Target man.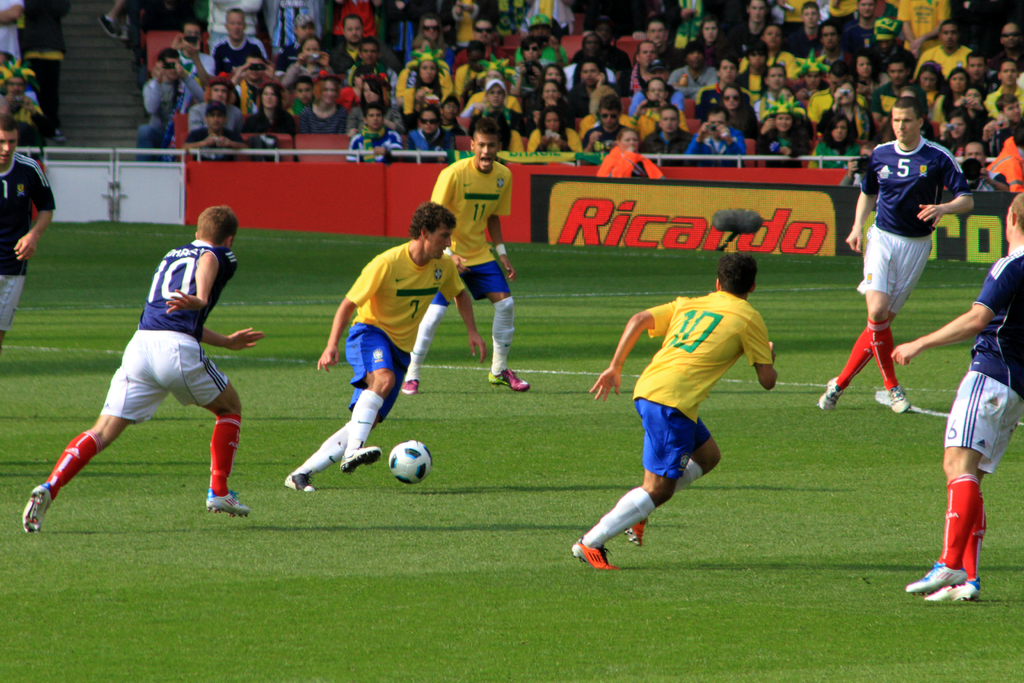
Target region: l=0, t=115, r=67, b=343.
